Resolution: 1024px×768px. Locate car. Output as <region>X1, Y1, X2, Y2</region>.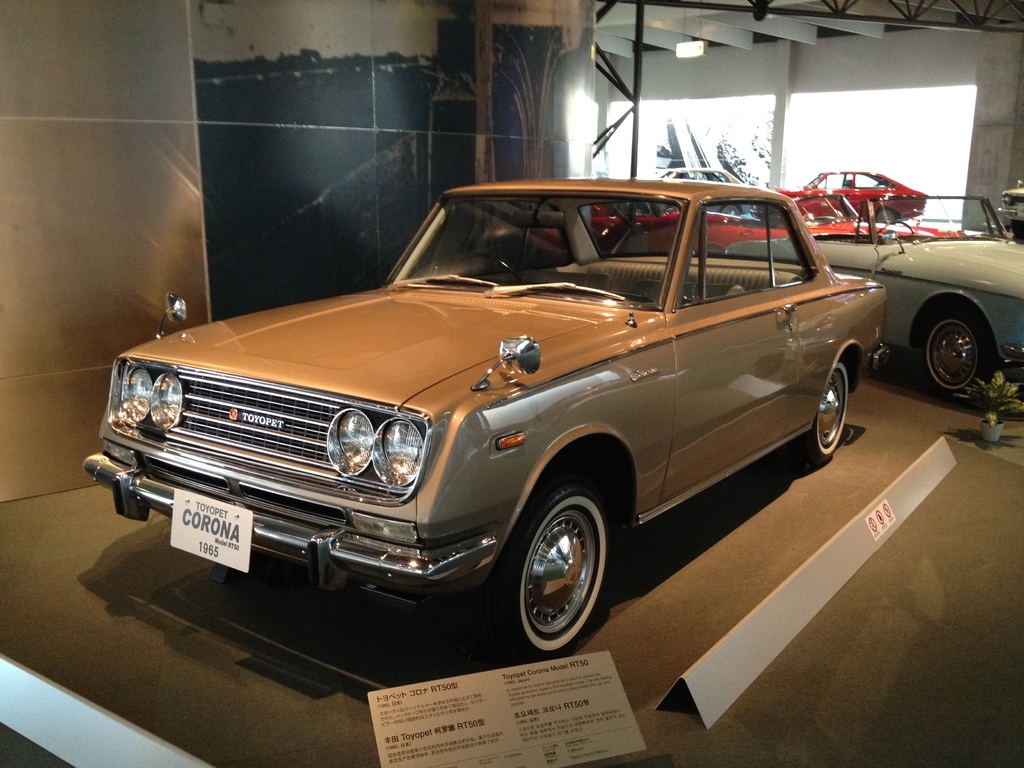
<region>83, 175, 888, 660</region>.
